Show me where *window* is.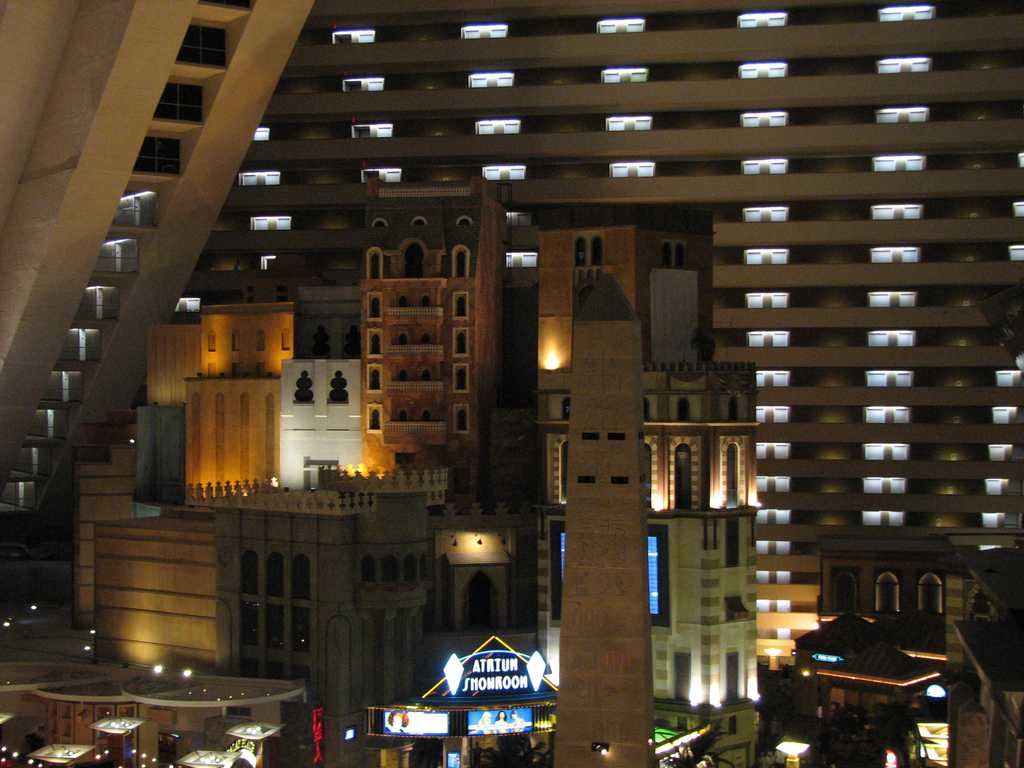
*window* is at [x1=241, y1=606, x2=258, y2=648].
